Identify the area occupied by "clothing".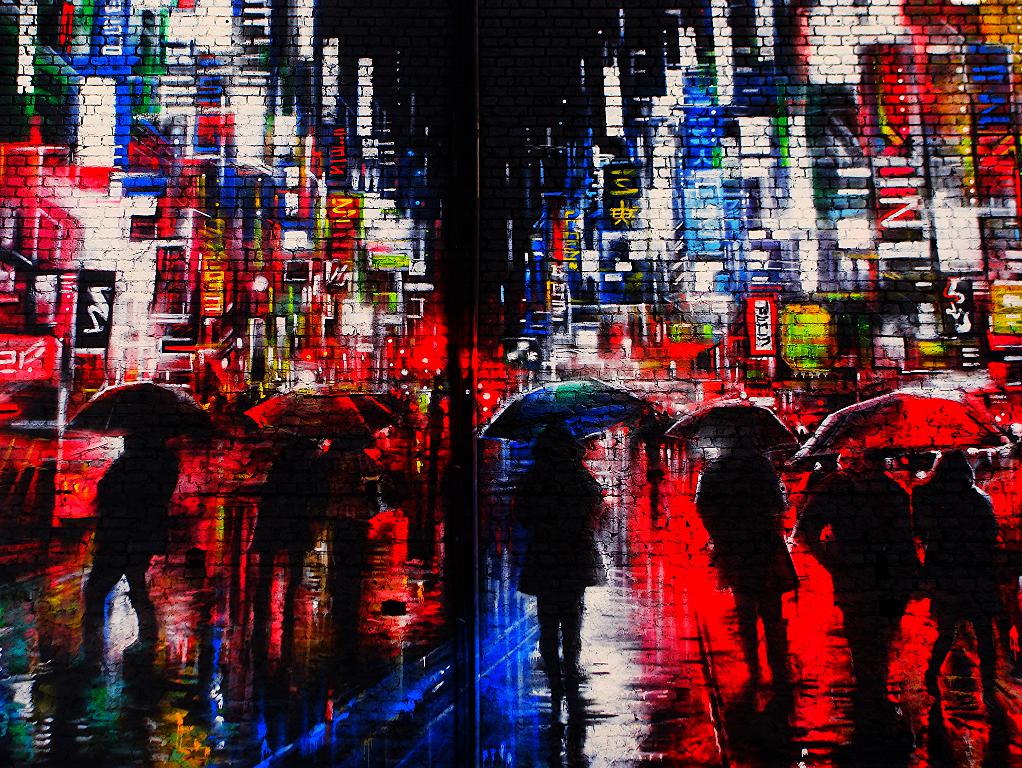
Area: l=910, t=461, r=993, b=712.
